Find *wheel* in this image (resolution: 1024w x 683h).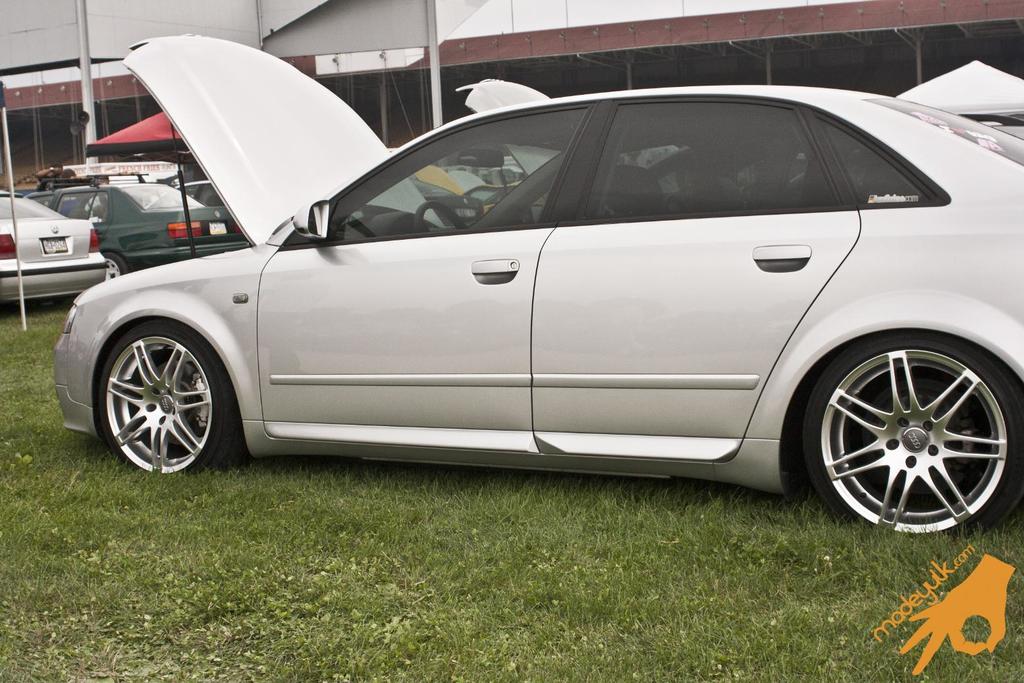
[left=88, top=314, right=252, bottom=478].
